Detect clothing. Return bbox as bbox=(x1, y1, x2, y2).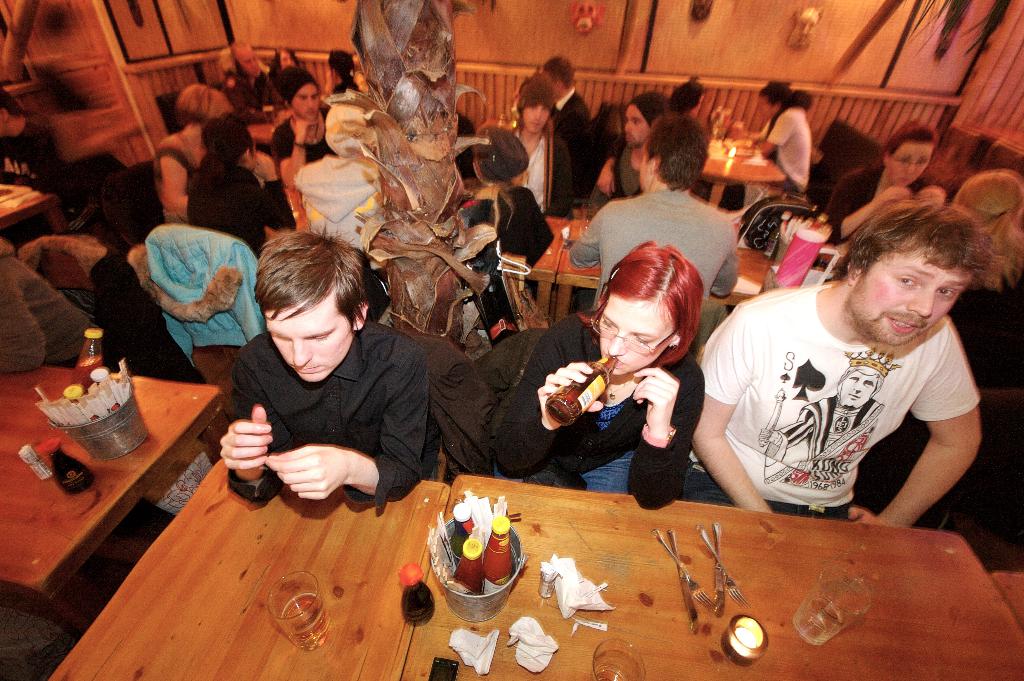
bbox=(566, 182, 742, 316).
